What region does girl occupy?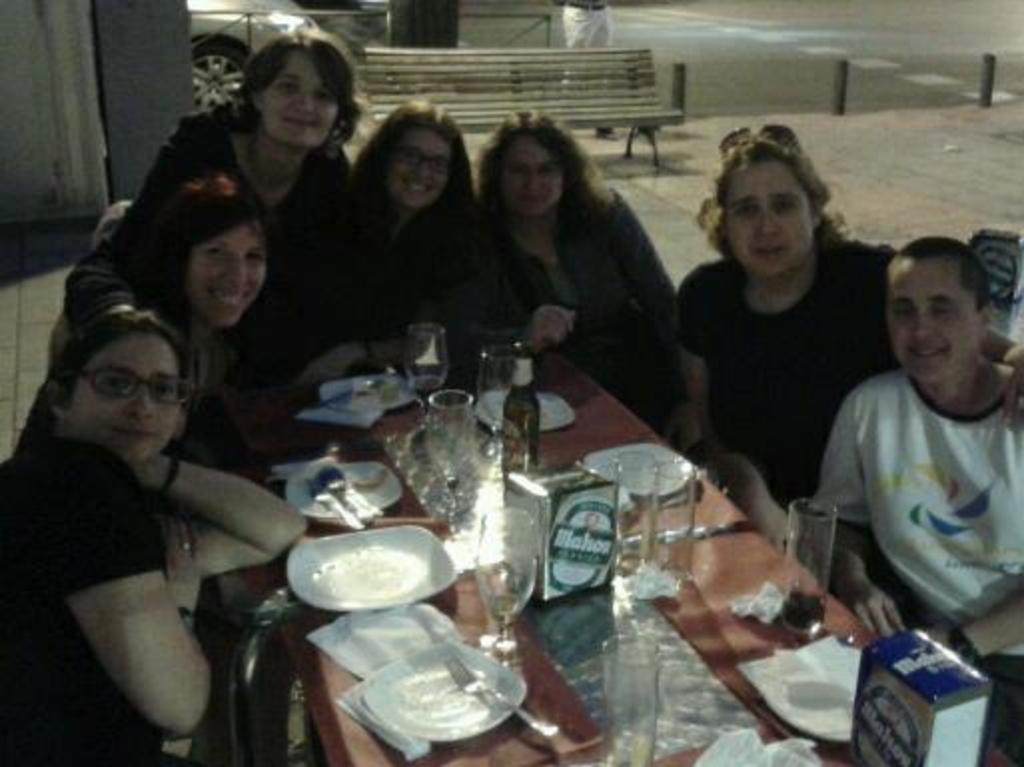
pyautogui.locateOnScreen(349, 102, 503, 342).
